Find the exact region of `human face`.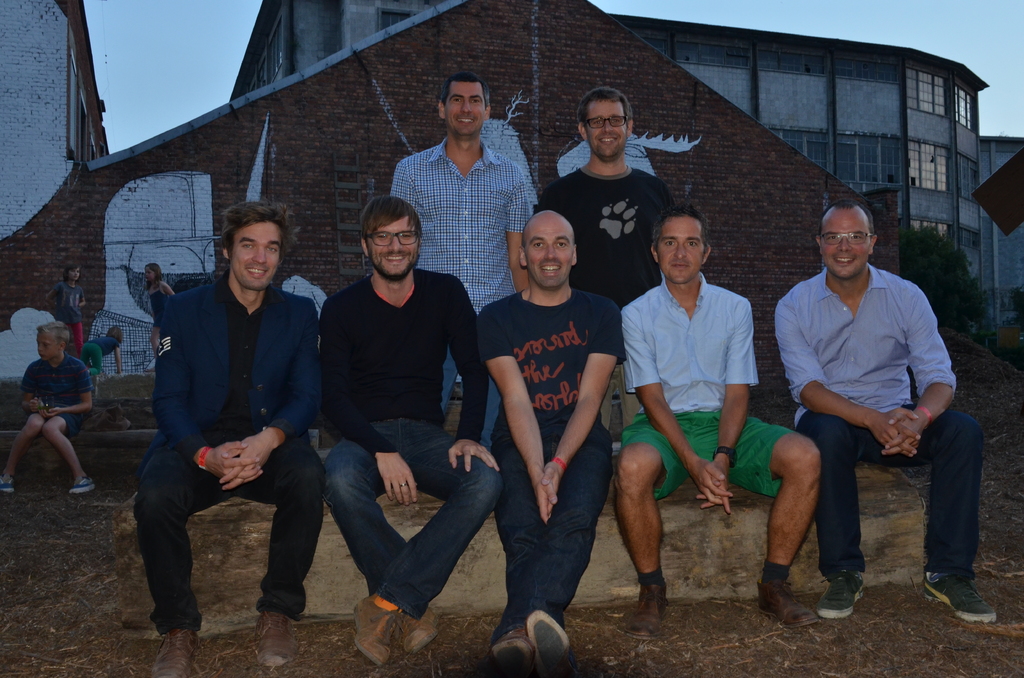
Exact region: [37, 331, 57, 366].
